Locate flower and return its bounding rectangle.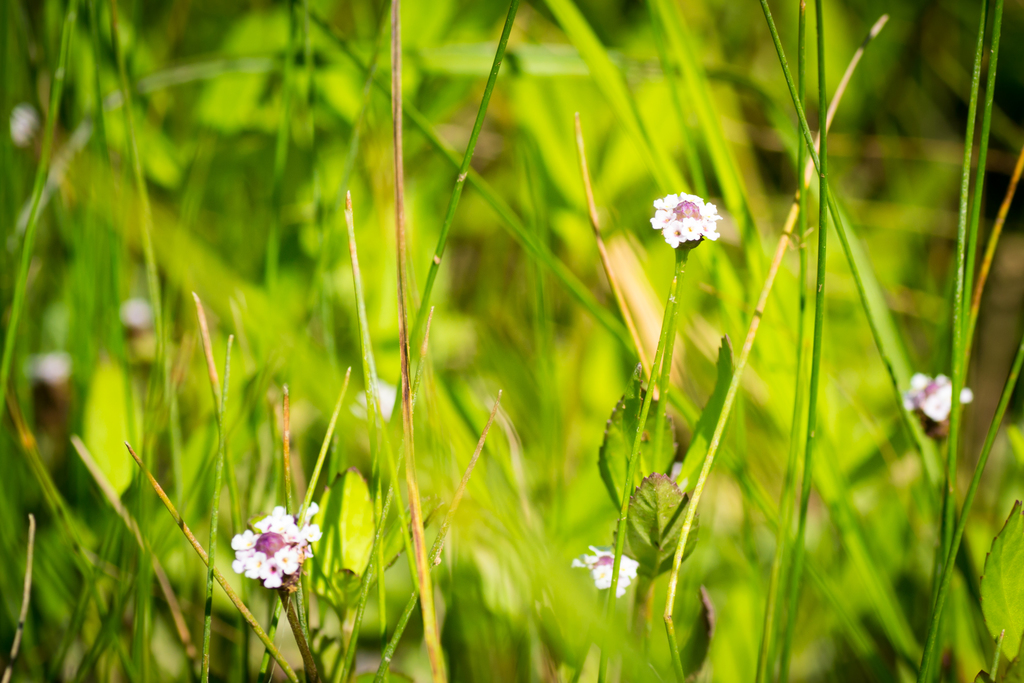
left=115, top=293, right=159, bottom=371.
